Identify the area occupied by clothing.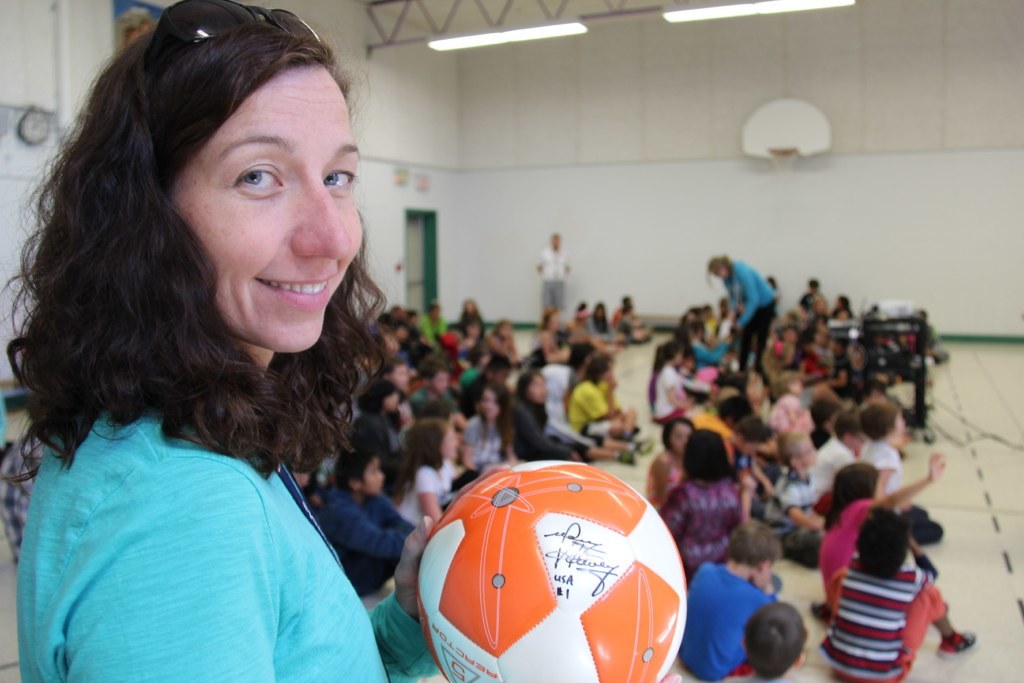
Area: (768,384,819,435).
